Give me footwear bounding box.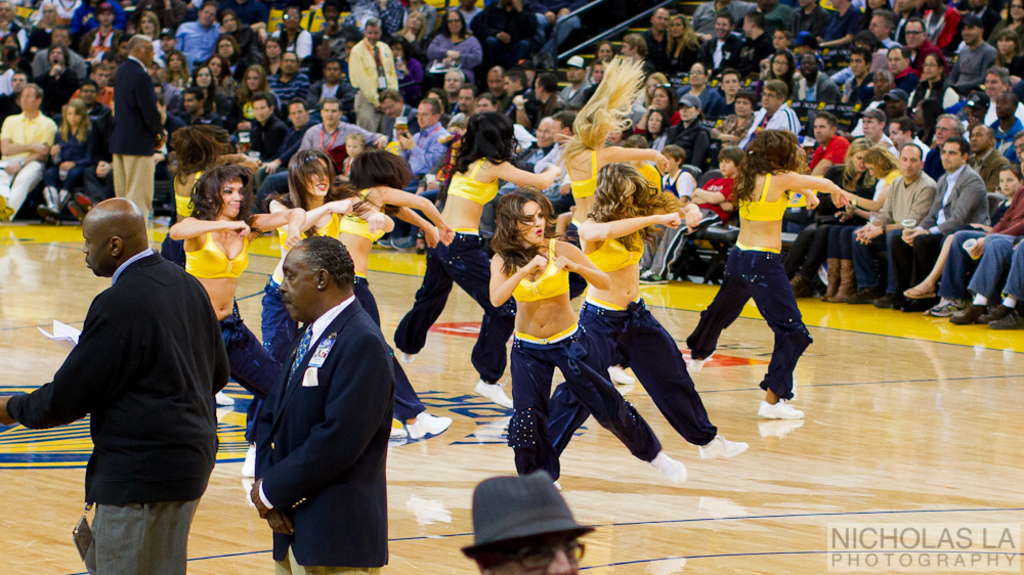
(954,298,982,322).
